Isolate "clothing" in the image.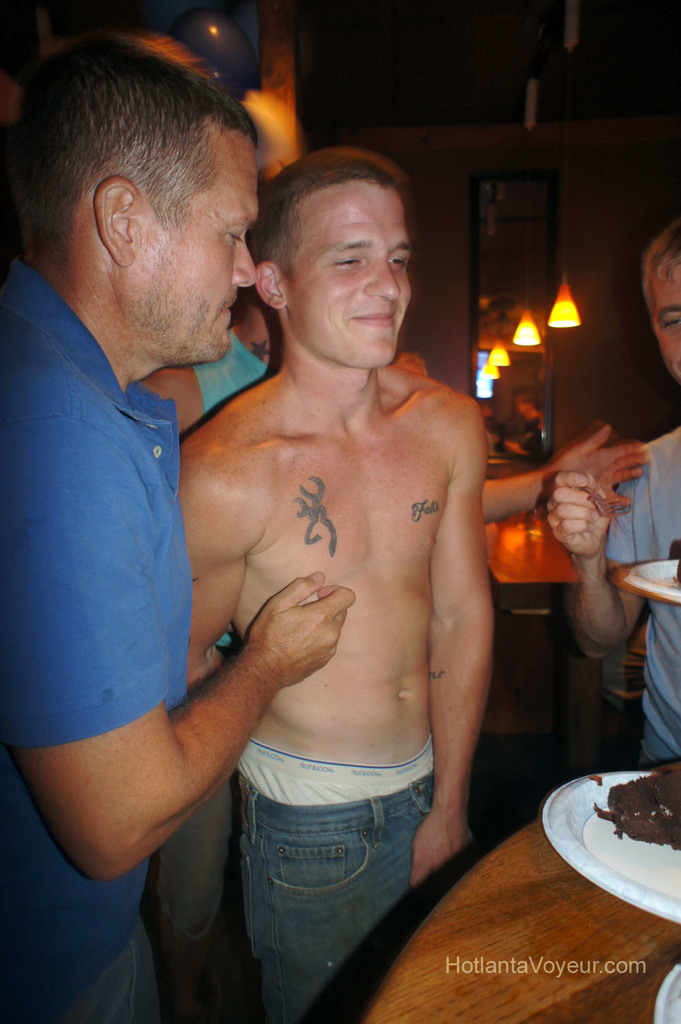
Isolated region: pyautogui.locateOnScreen(10, 230, 250, 842).
